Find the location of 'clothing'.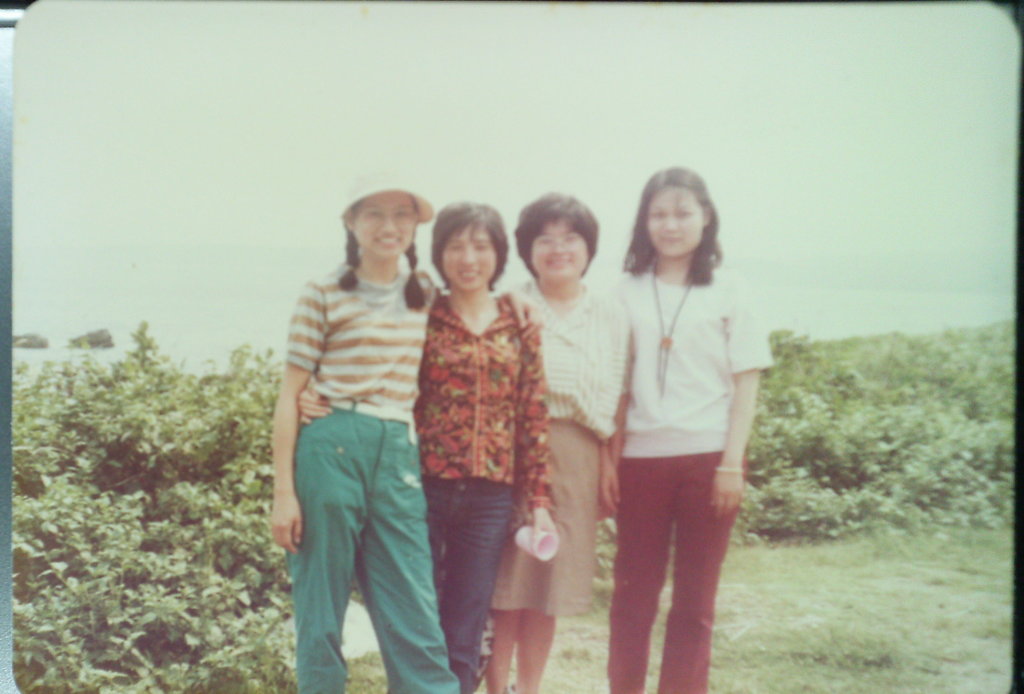
Location: [286,257,462,693].
